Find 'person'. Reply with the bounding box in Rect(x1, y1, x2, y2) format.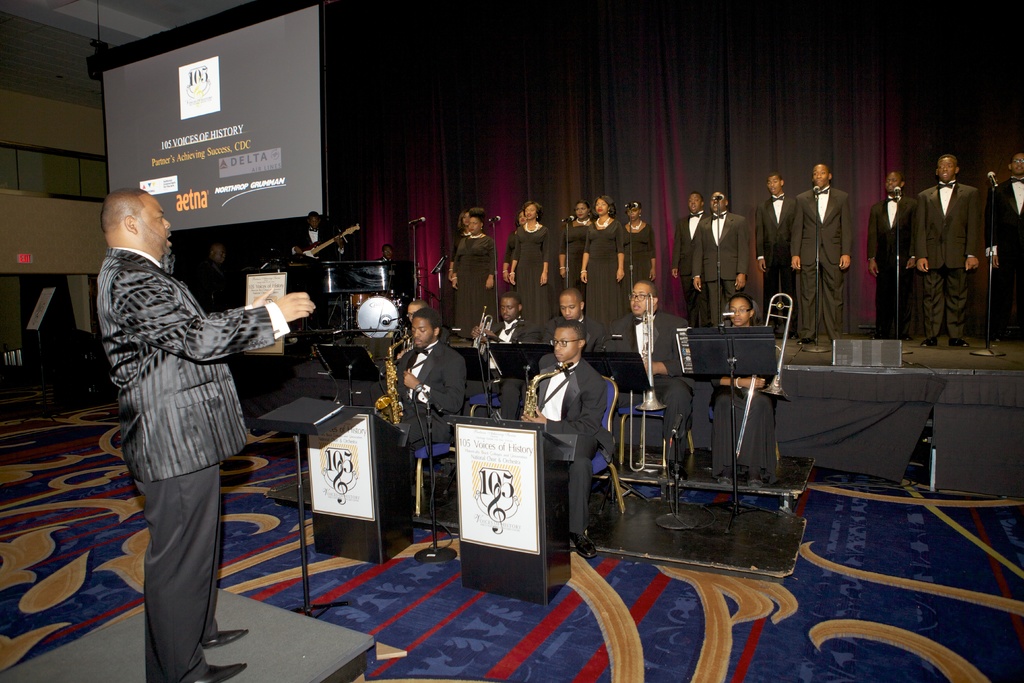
Rect(95, 190, 316, 682).
